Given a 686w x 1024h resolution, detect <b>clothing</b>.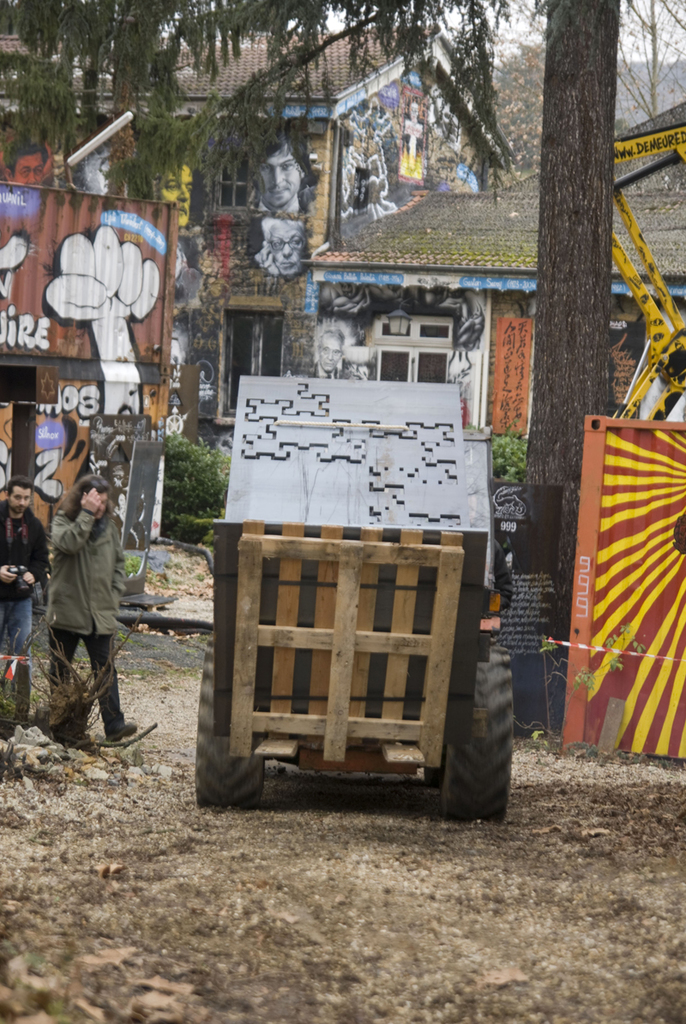
x1=0 y1=599 x2=33 y2=682.
